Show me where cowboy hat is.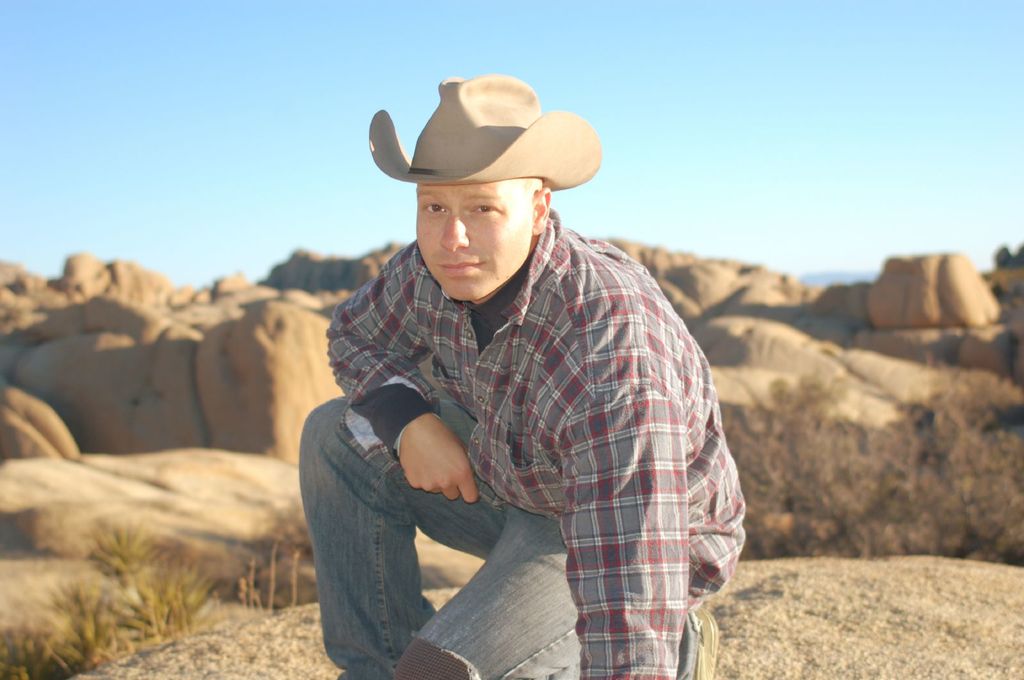
cowboy hat is at (366,77,602,259).
